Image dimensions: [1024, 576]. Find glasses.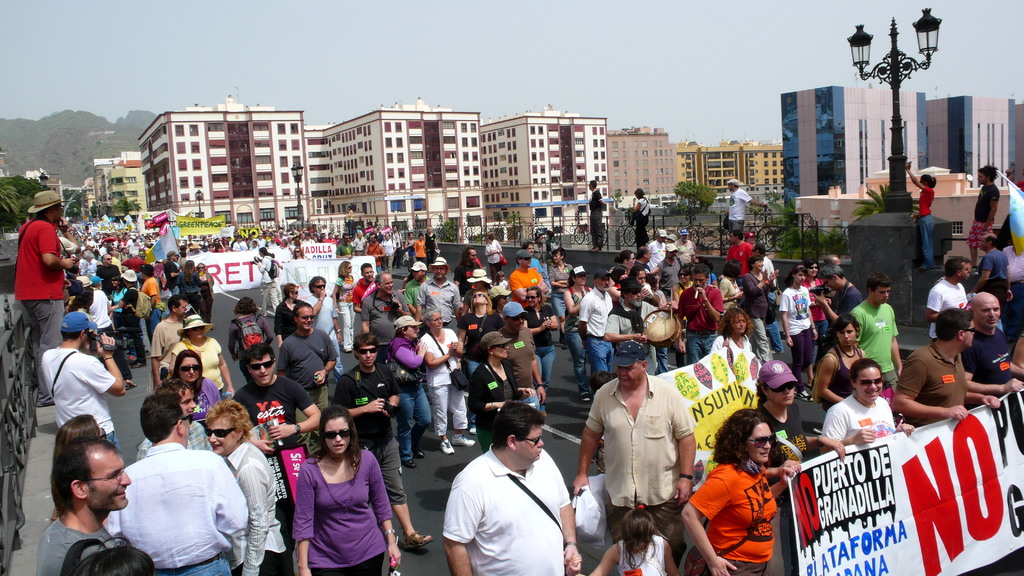
767, 380, 796, 395.
